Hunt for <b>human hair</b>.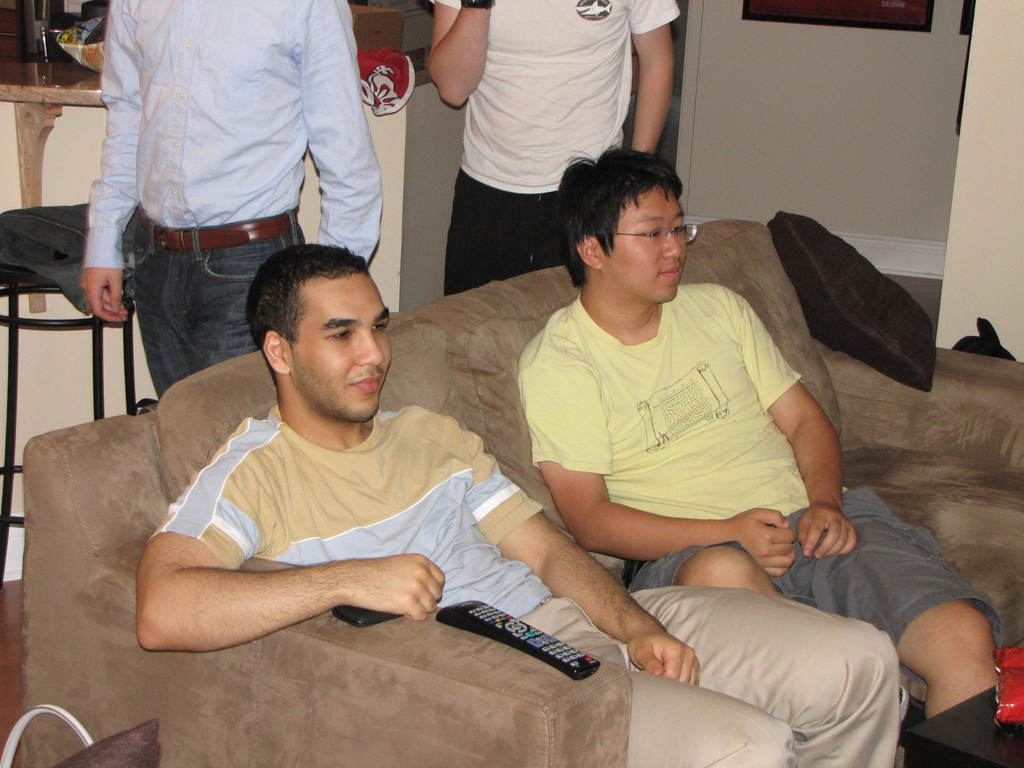
Hunted down at box=[244, 238, 365, 387].
